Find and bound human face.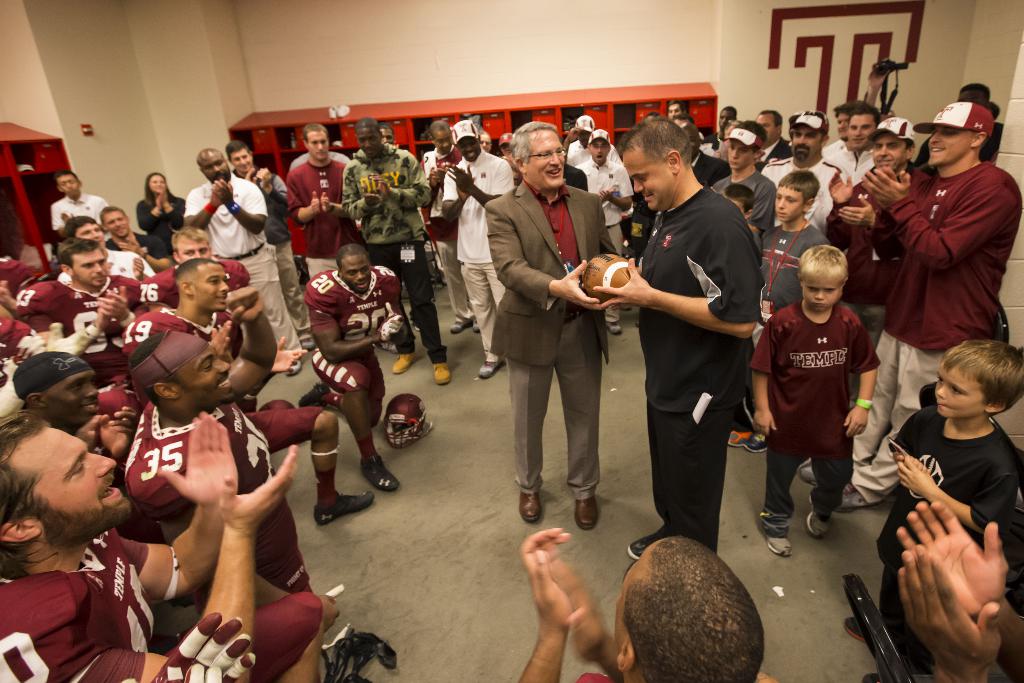
Bound: {"left": 206, "top": 150, "right": 230, "bottom": 185}.
